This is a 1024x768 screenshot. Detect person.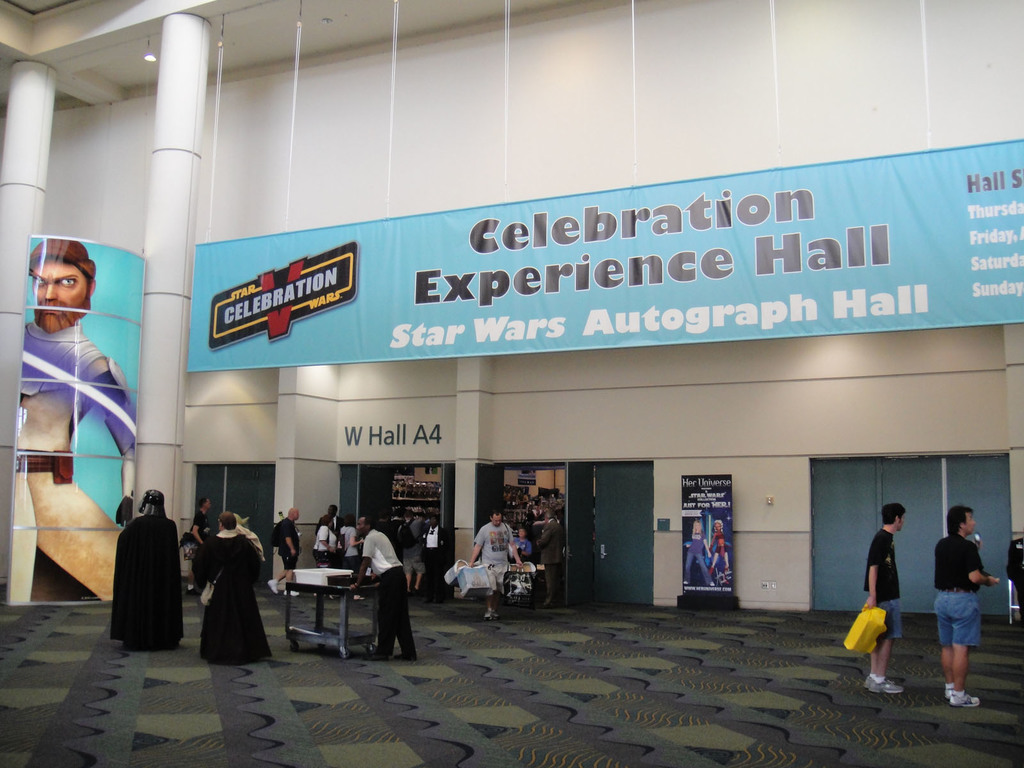
select_region(712, 517, 728, 580).
